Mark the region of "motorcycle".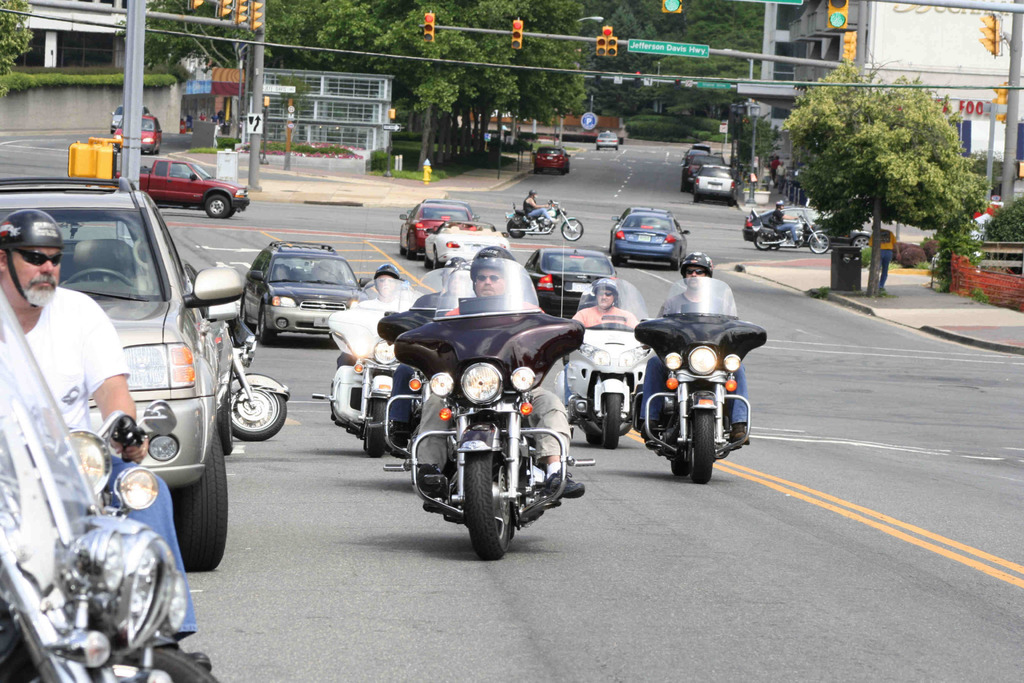
Region: (383, 304, 582, 563).
